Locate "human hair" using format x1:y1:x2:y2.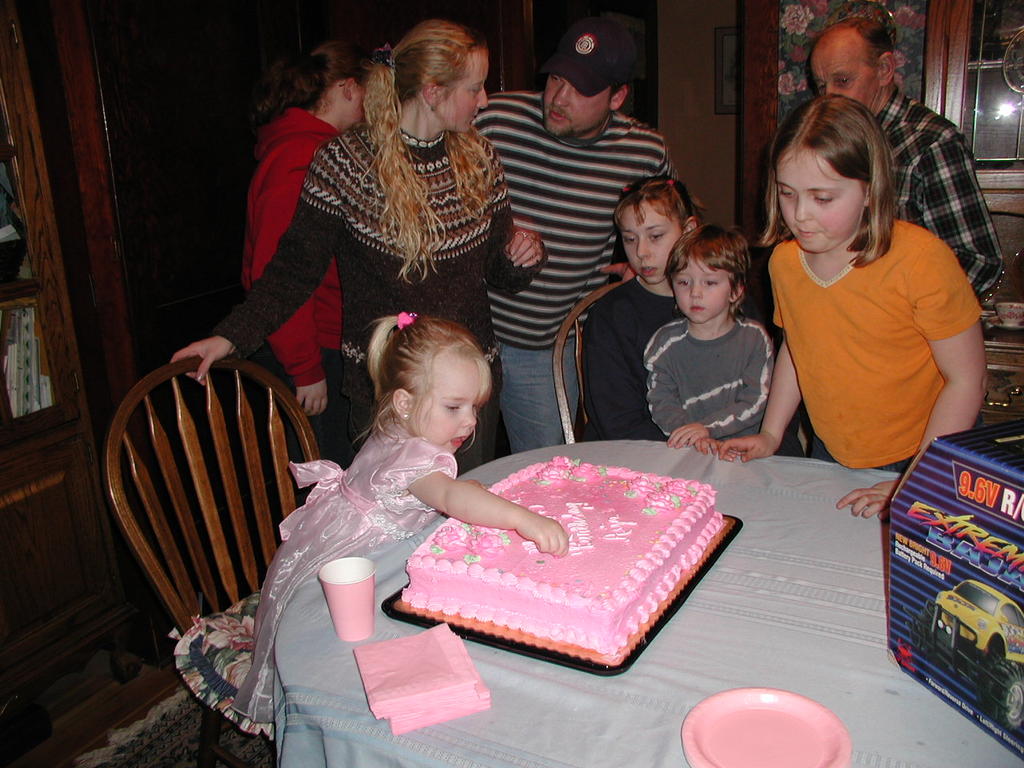
767:88:915:257.
